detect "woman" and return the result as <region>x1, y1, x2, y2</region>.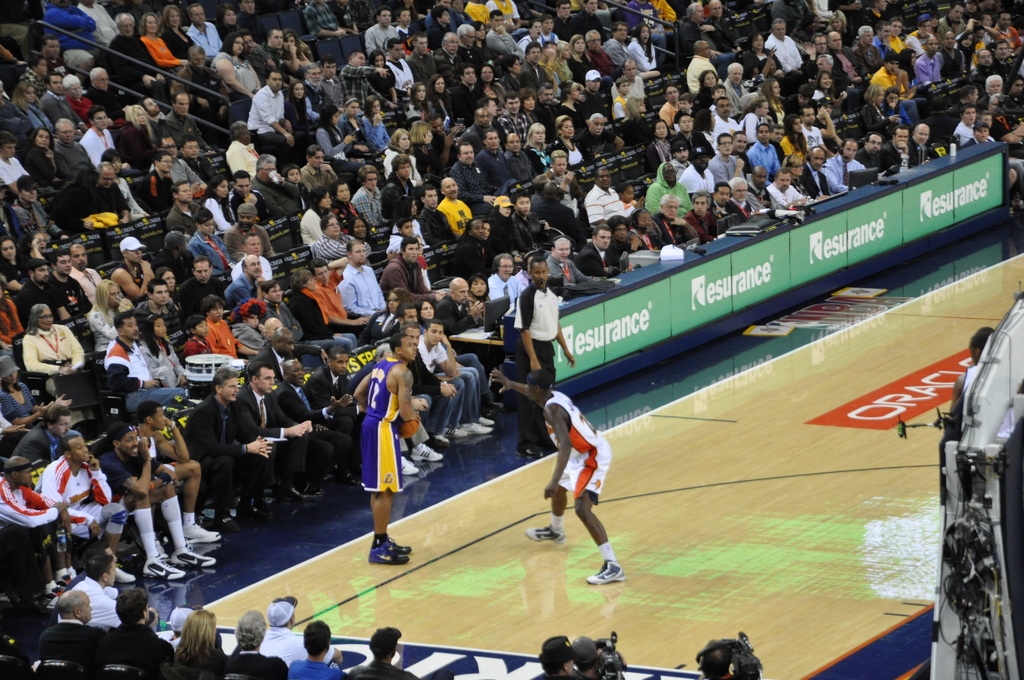
<region>0, 276, 22, 350</region>.
